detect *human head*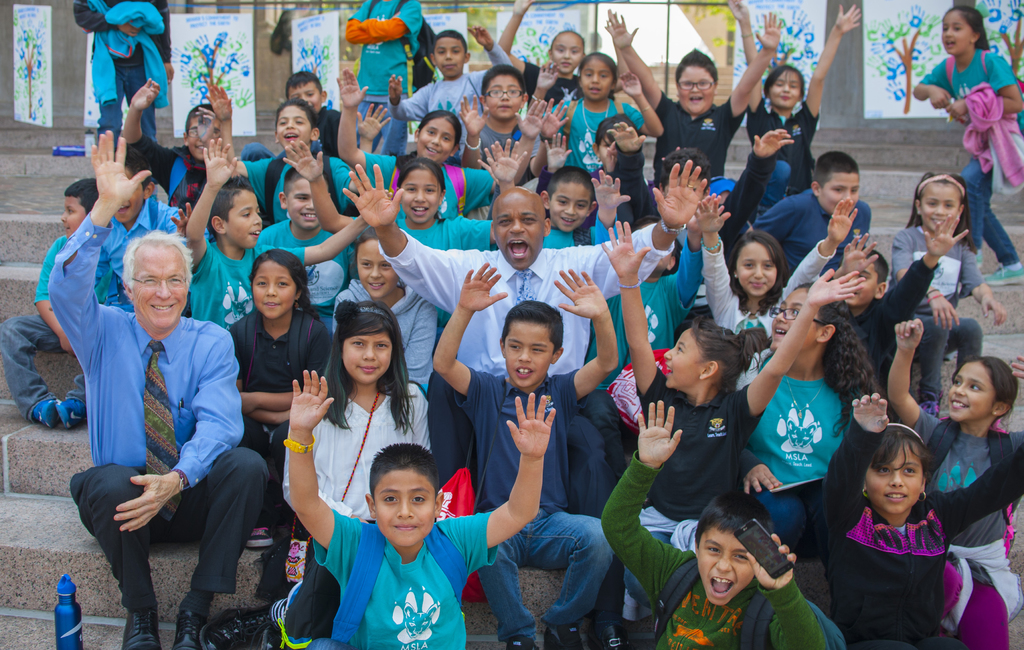
bbox(204, 173, 262, 251)
